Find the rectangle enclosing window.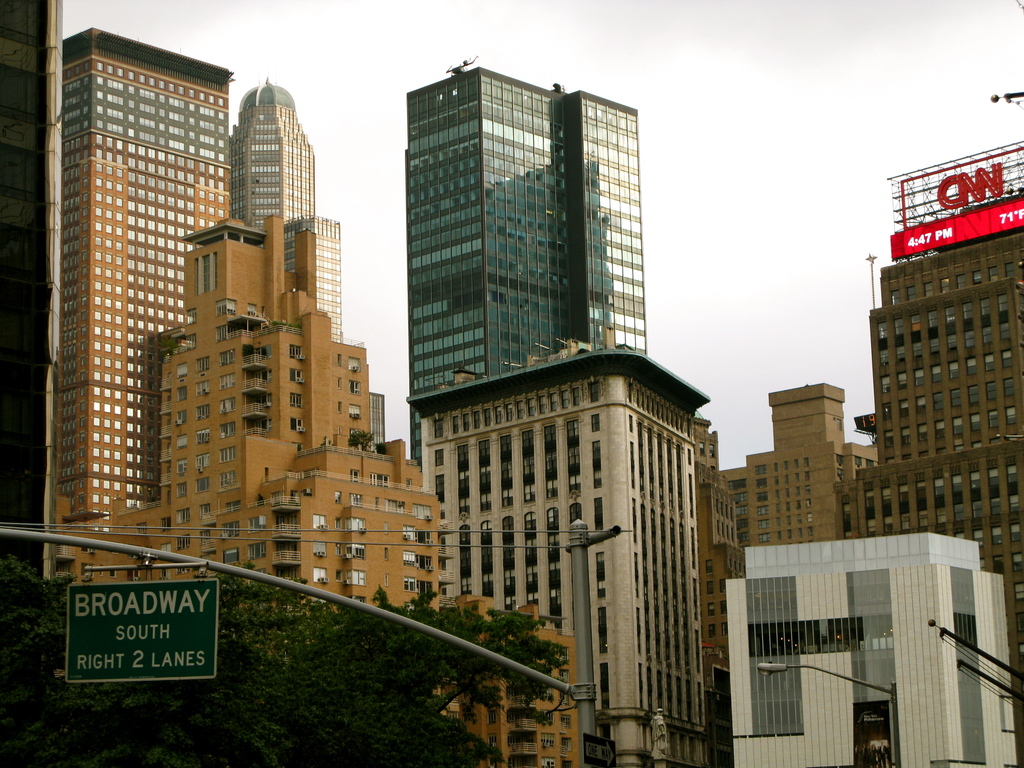
(left=158, top=462, right=174, bottom=483).
